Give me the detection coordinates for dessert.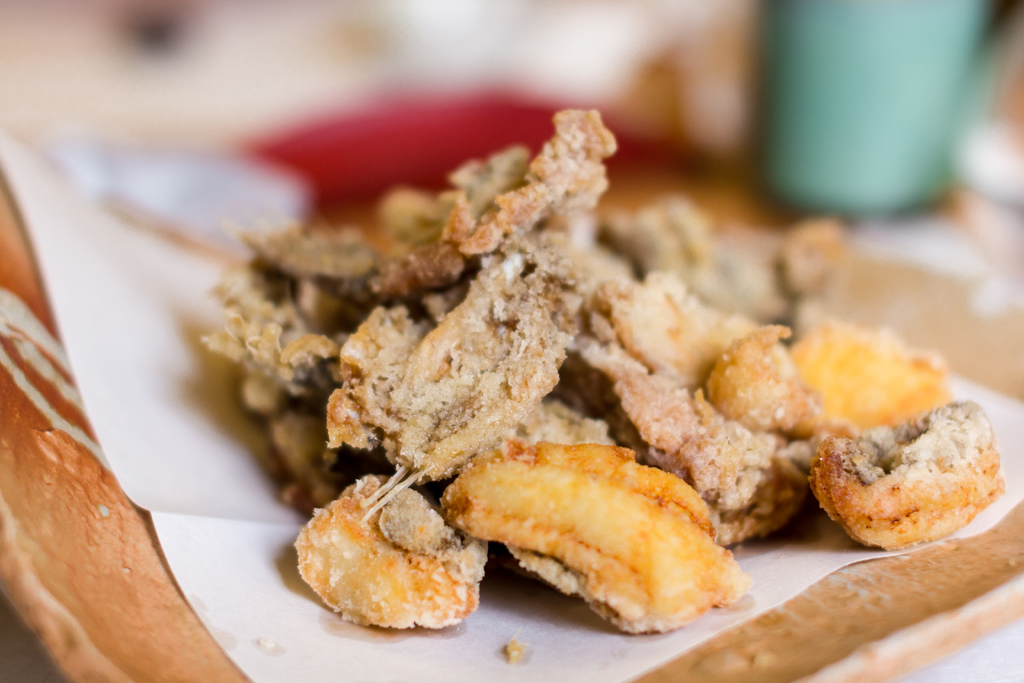
crop(125, 115, 852, 641).
